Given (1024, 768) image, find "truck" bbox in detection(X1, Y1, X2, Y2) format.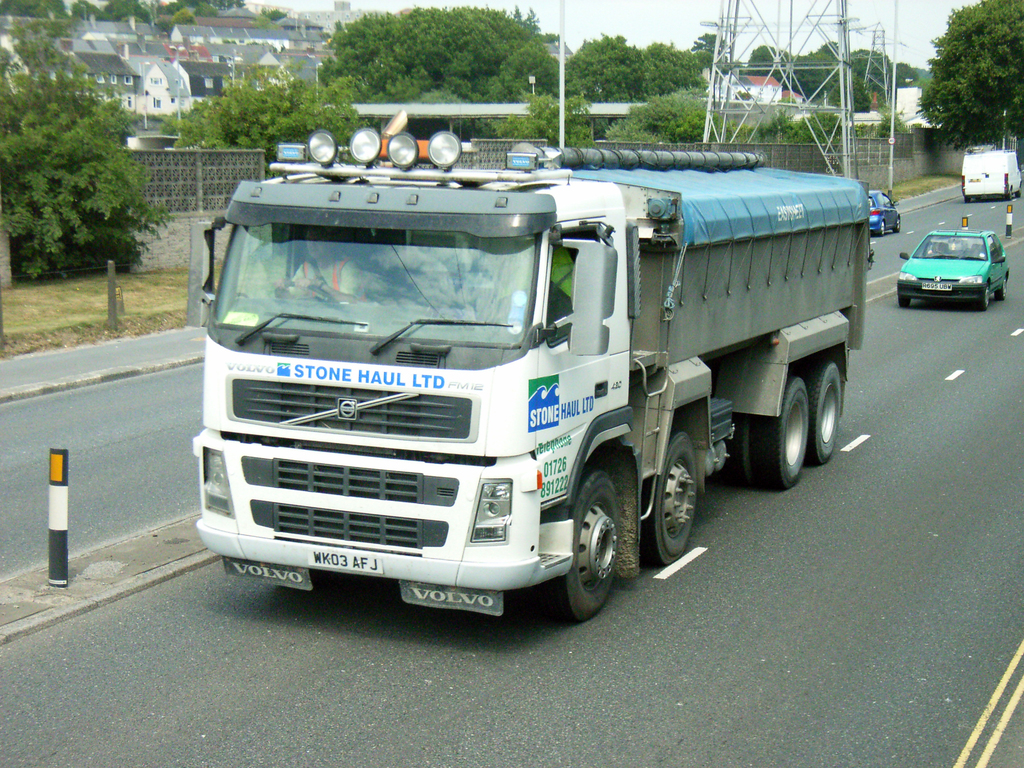
detection(197, 122, 863, 652).
